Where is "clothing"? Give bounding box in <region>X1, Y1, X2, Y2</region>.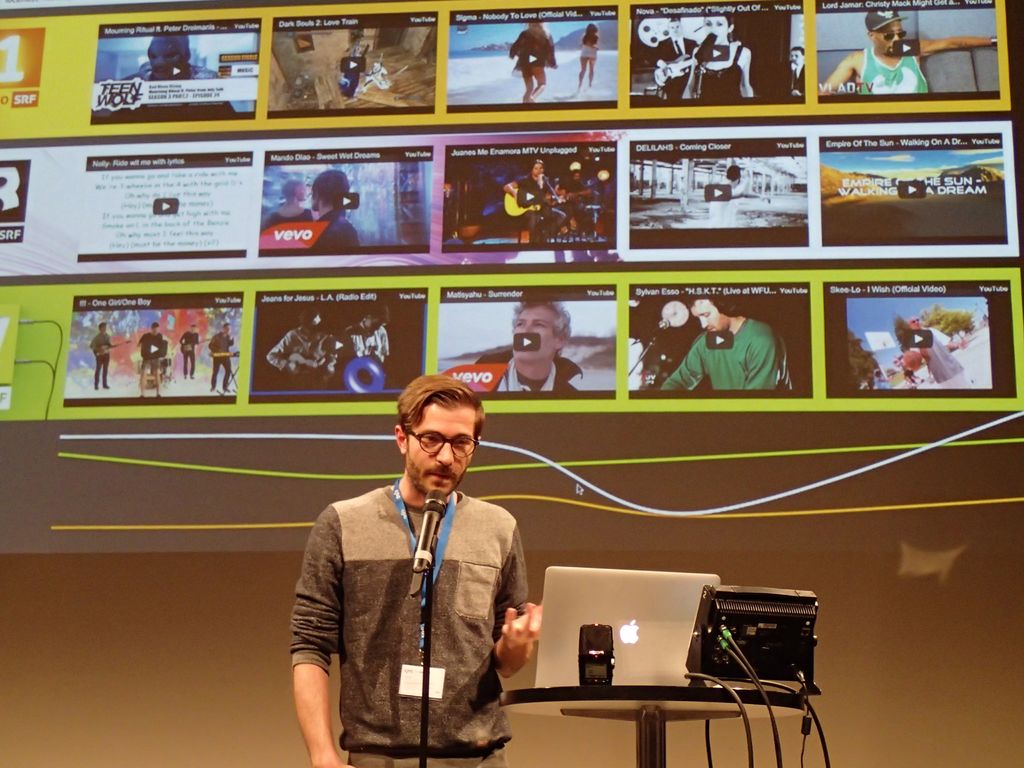
<region>582, 40, 599, 58</region>.
